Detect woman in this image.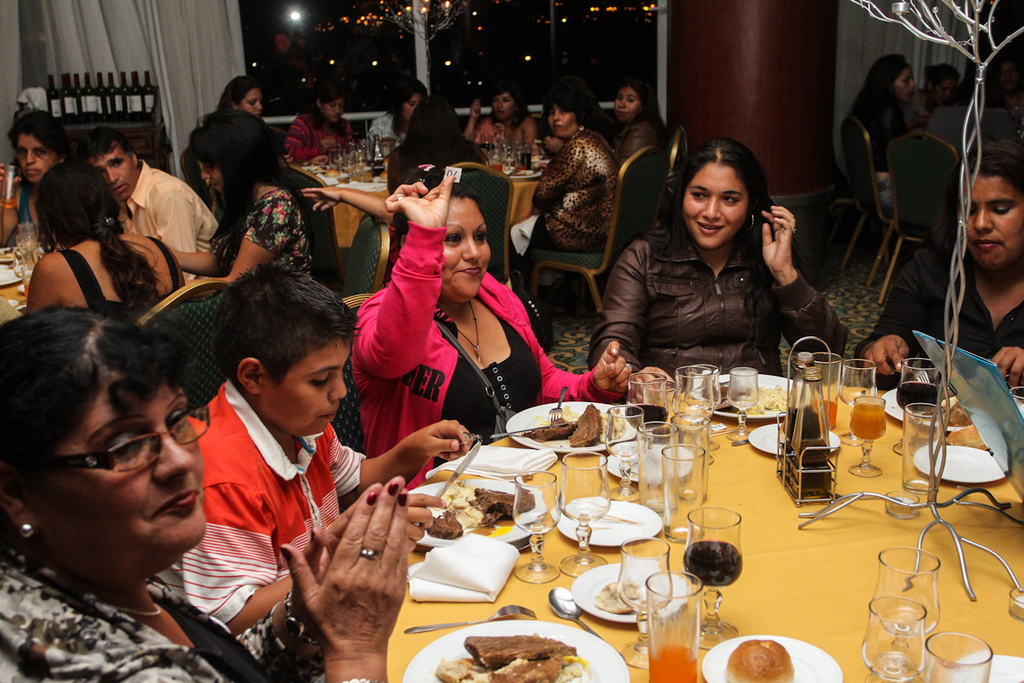
Detection: l=843, t=47, r=922, b=211.
